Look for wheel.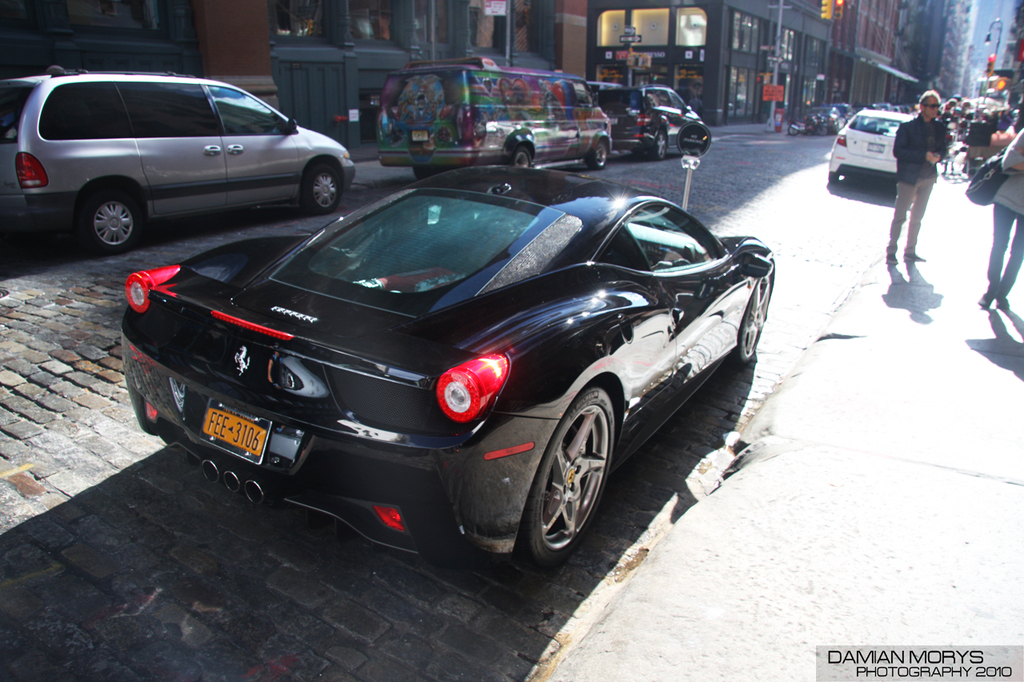
Found: {"x1": 733, "y1": 277, "x2": 769, "y2": 370}.
